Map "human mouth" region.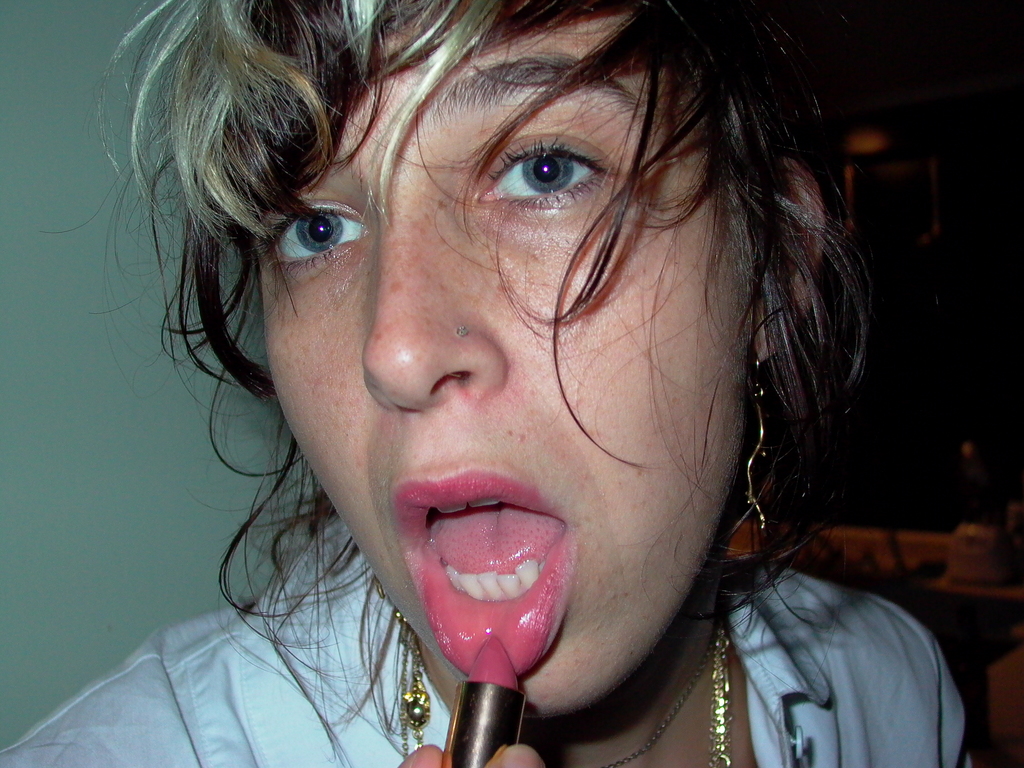
Mapped to locate(404, 489, 566, 668).
